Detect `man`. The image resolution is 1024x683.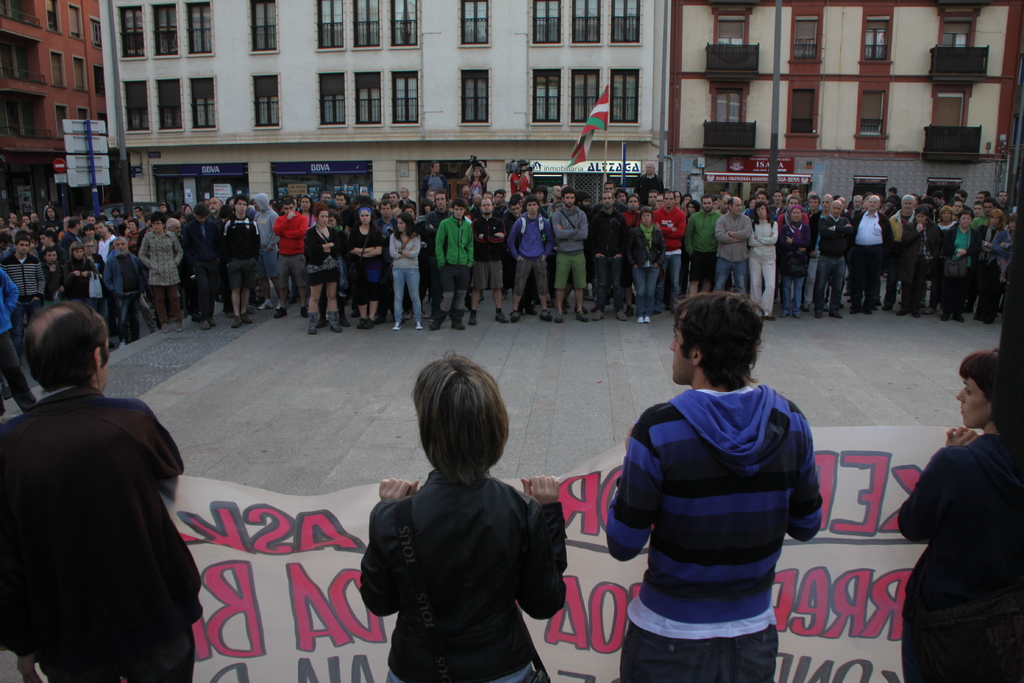
bbox=[772, 192, 789, 215].
